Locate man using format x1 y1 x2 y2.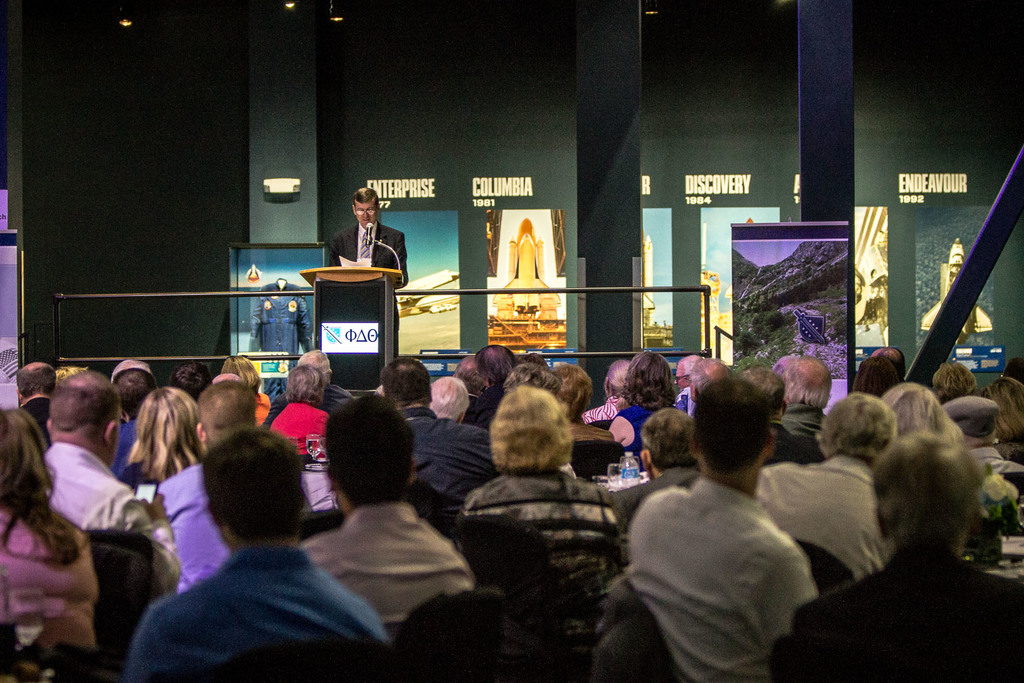
693 355 728 410.
